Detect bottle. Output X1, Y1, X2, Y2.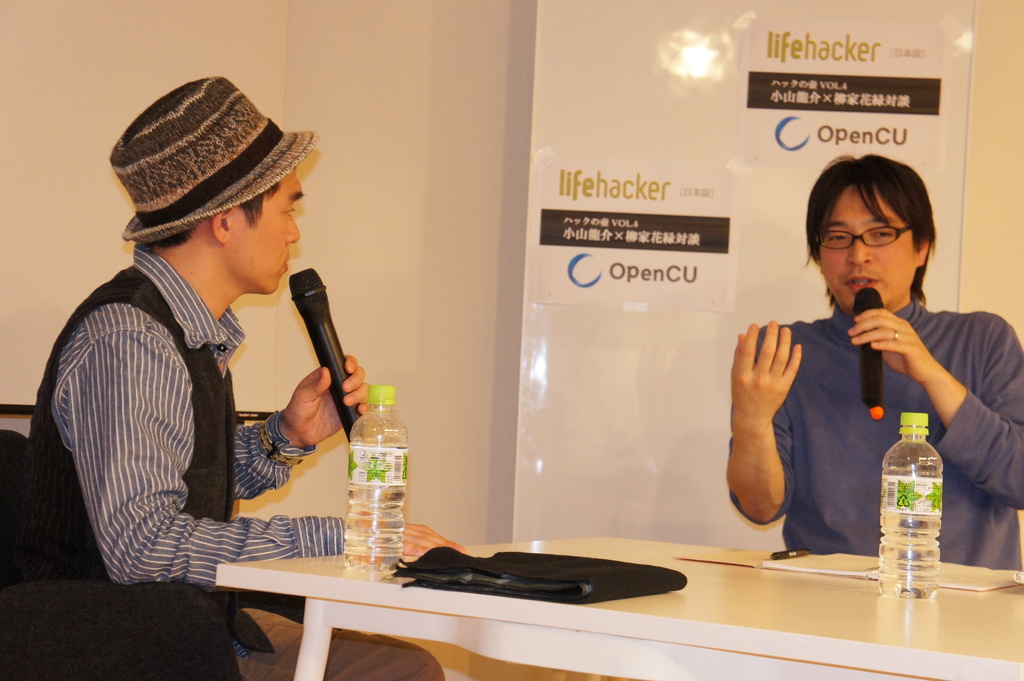
337, 383, 414, 581.
